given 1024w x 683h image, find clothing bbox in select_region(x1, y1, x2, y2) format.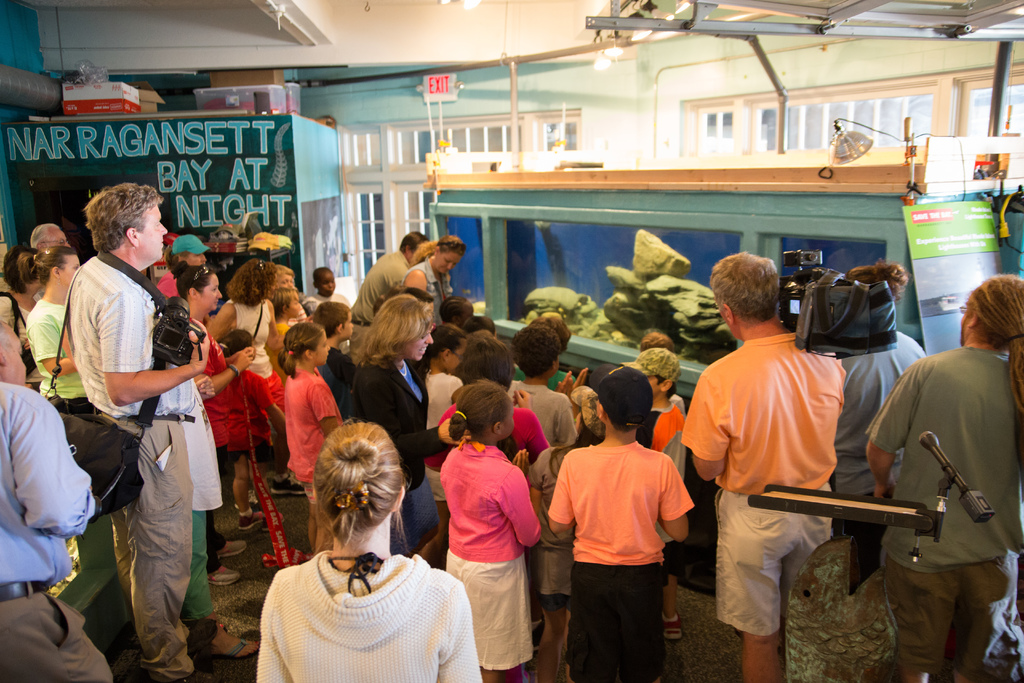
select_region(827, 331, 932, 593).
